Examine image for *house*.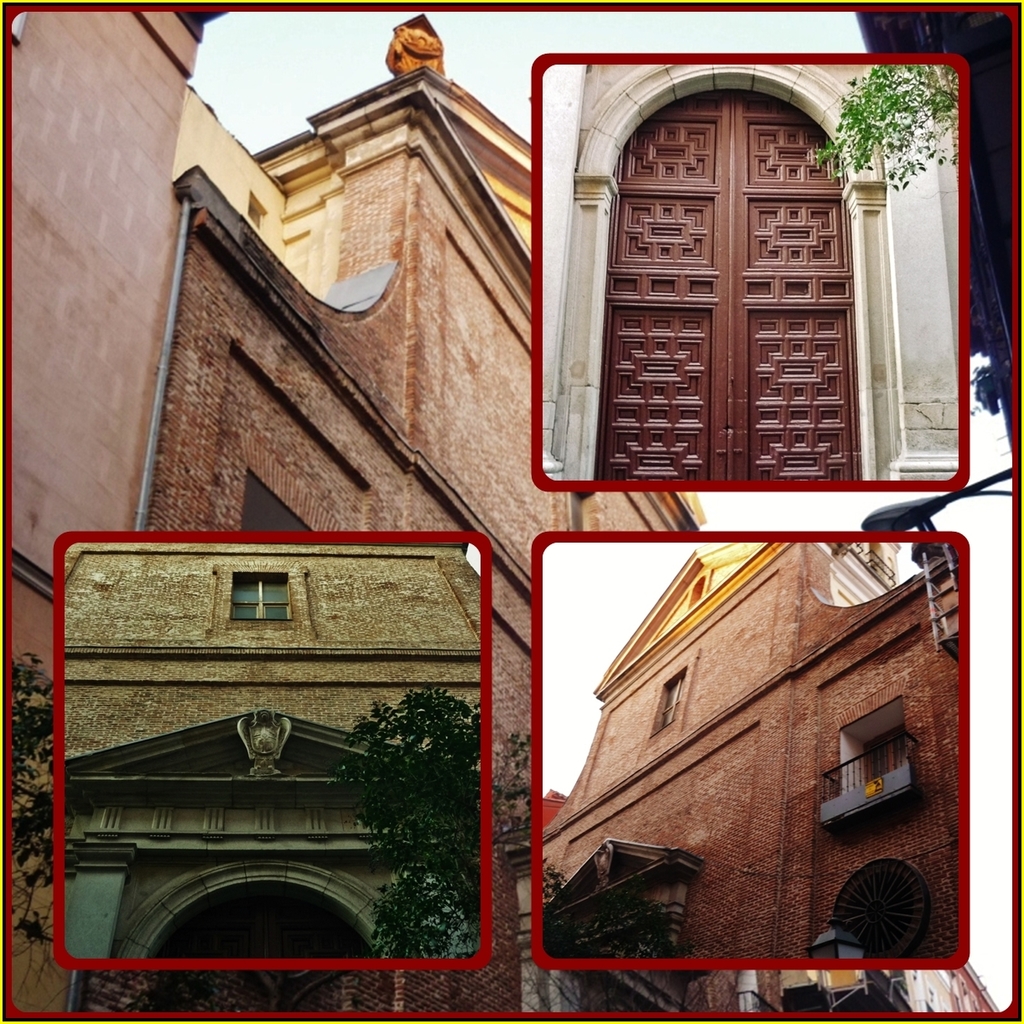
Examination result: locate(0, 17, 699, 533).
